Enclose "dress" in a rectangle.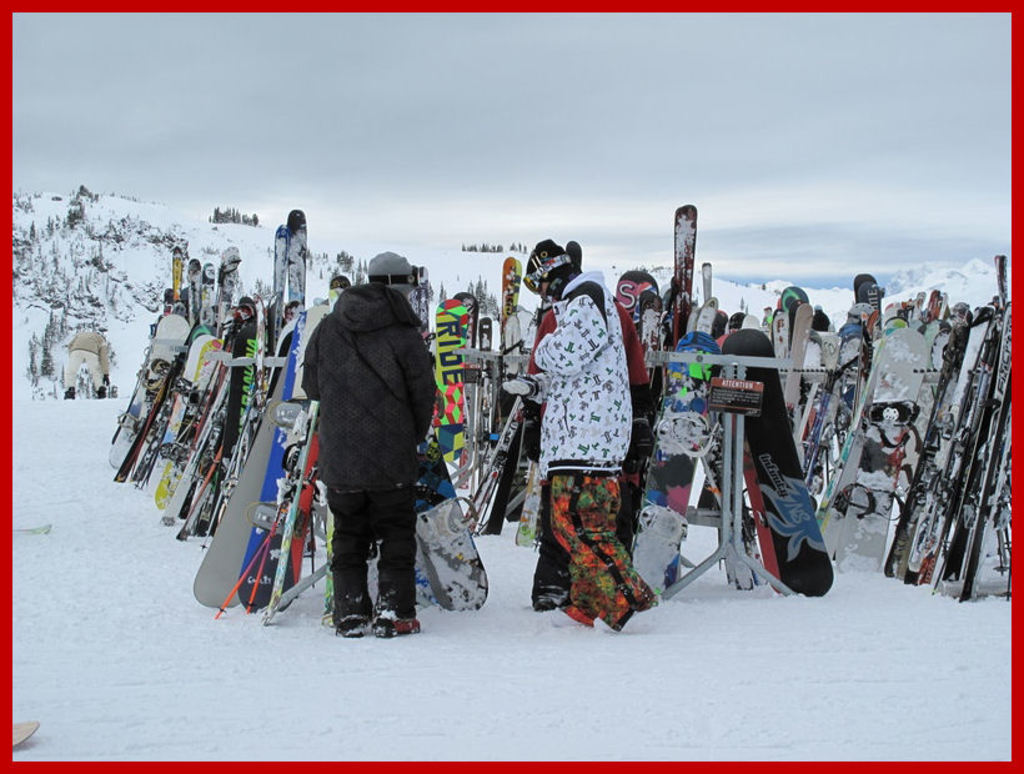
l=538, t=268, r=662, b=629.
